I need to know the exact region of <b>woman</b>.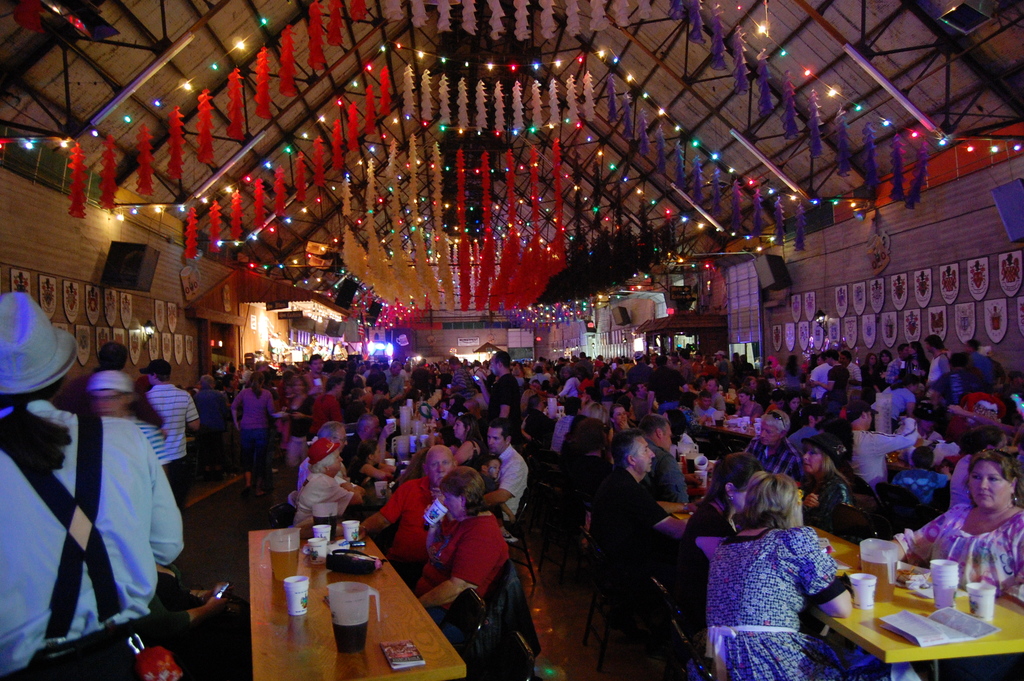
Region: l=449, t=395, r=475, b=407.
